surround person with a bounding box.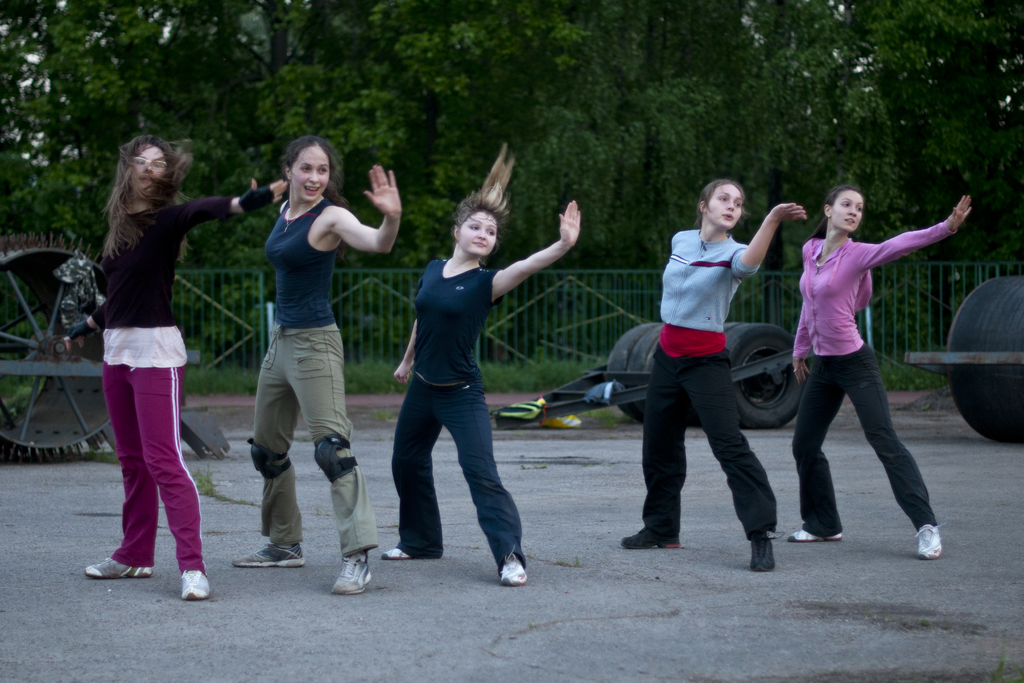
84/131/283/600.
